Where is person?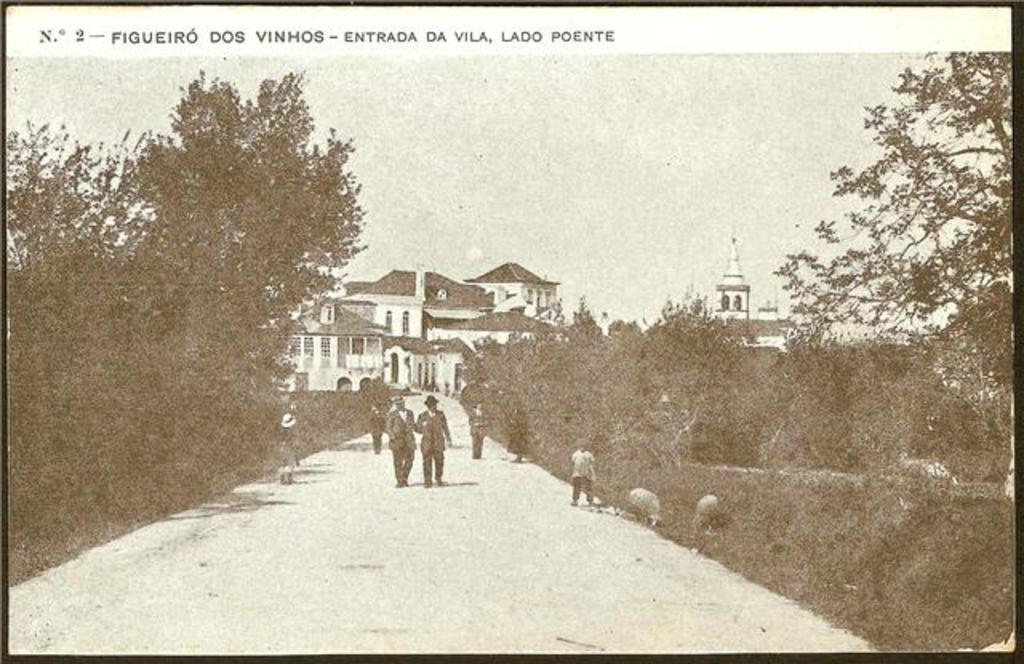
<box>400,395,448,488</box>.
